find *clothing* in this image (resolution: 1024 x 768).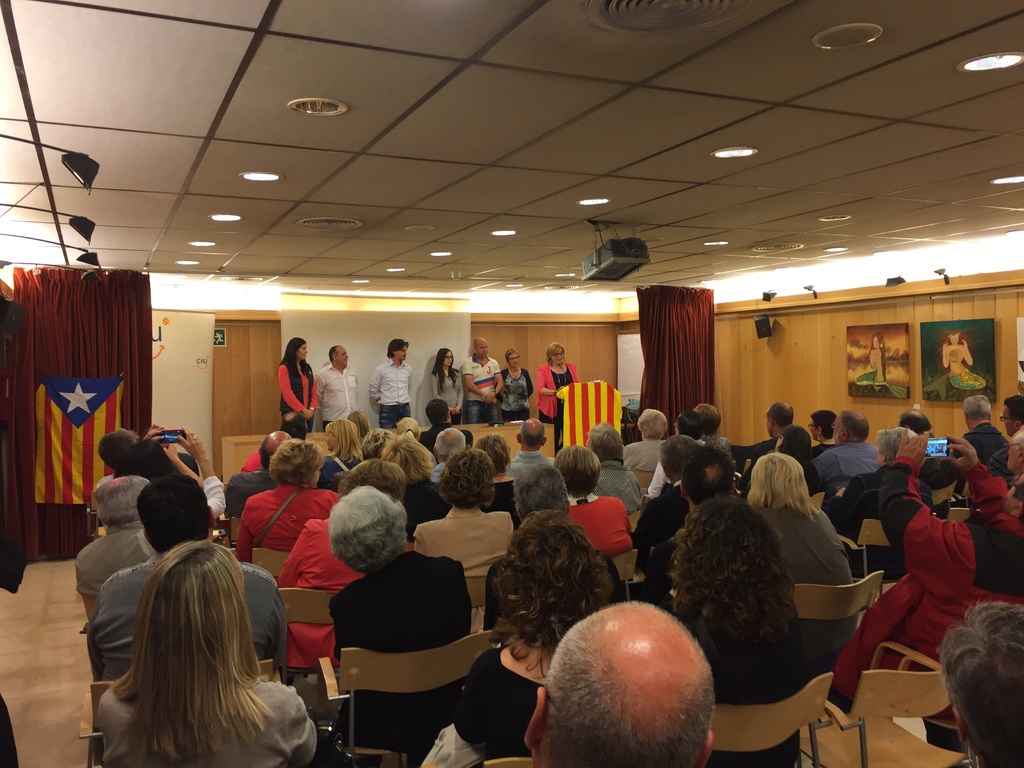
l=97, t=563, r=274, b=674.
